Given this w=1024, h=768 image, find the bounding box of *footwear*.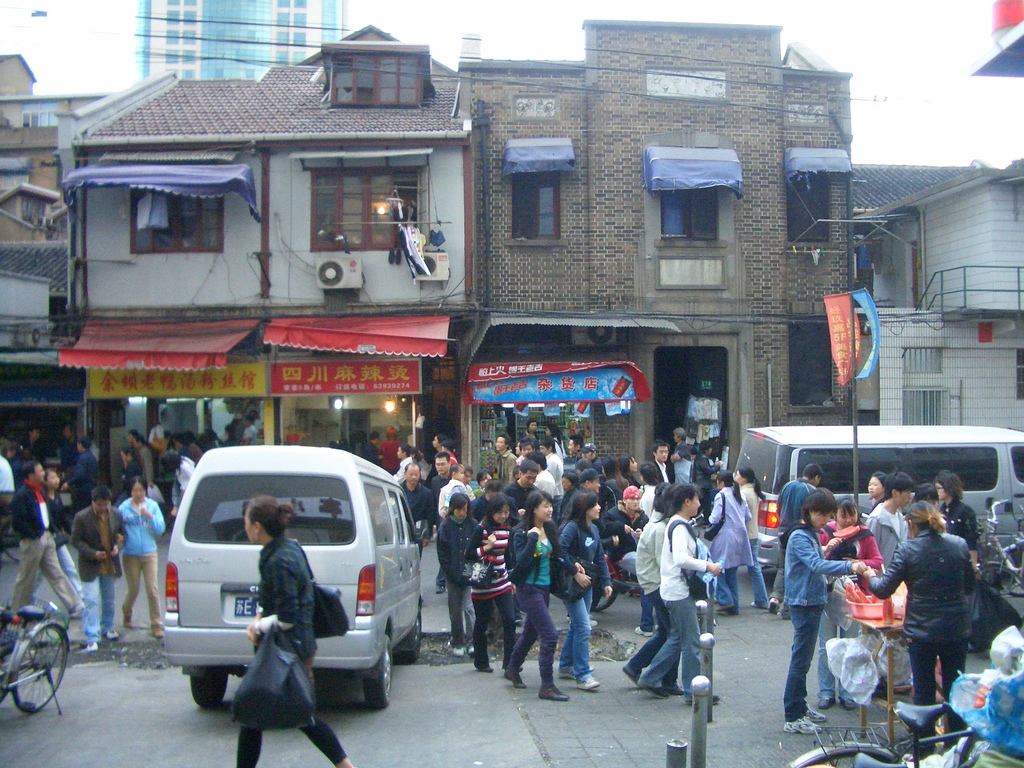
(x1=682, y1=691, x2=719, y2=705).
